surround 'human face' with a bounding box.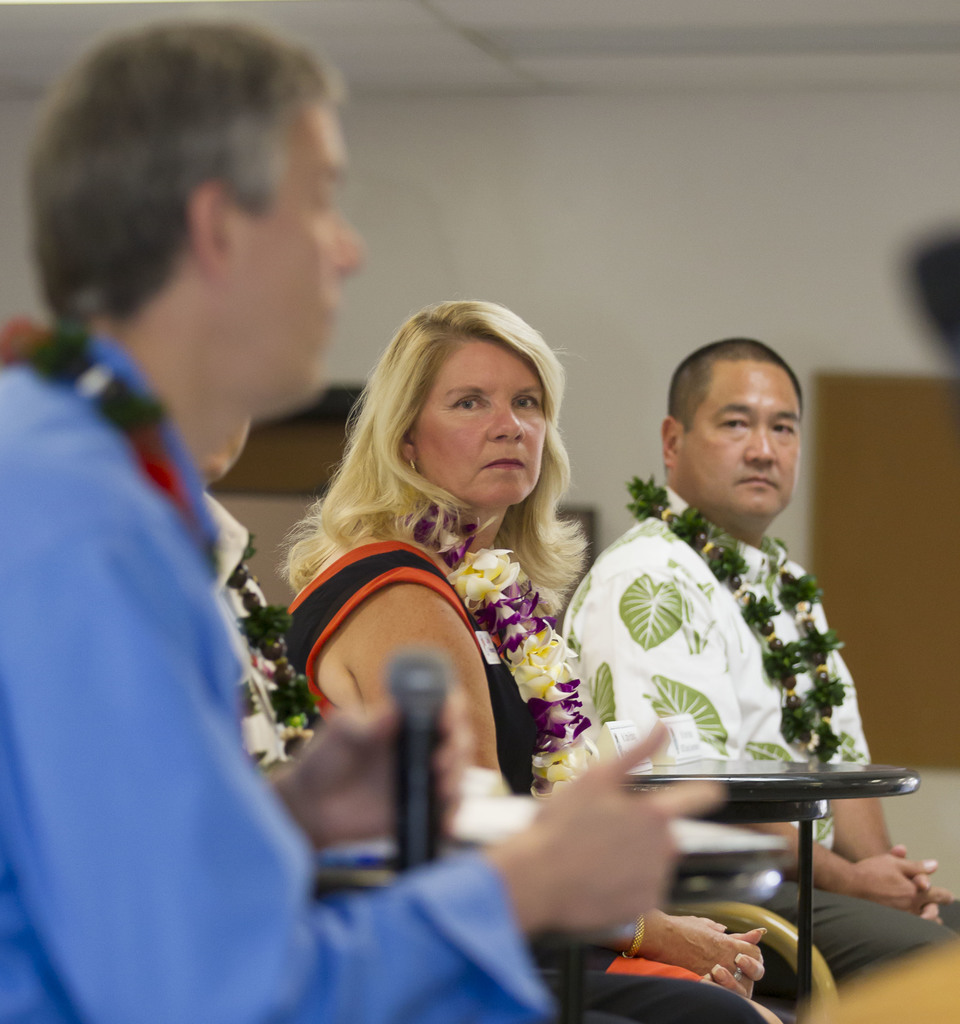
686:360:803:515.
